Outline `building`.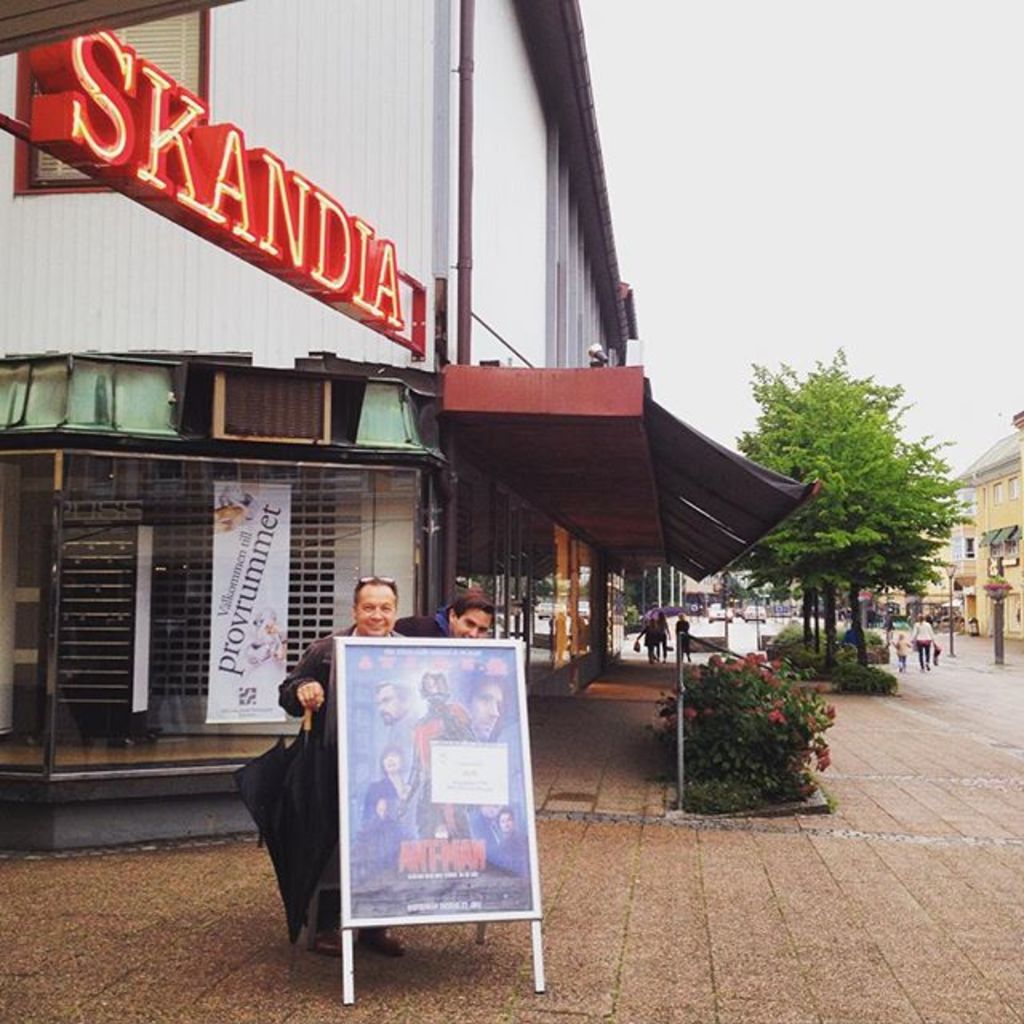
Outline: (x1=952, y1=410, x2=1022, y2=635).
